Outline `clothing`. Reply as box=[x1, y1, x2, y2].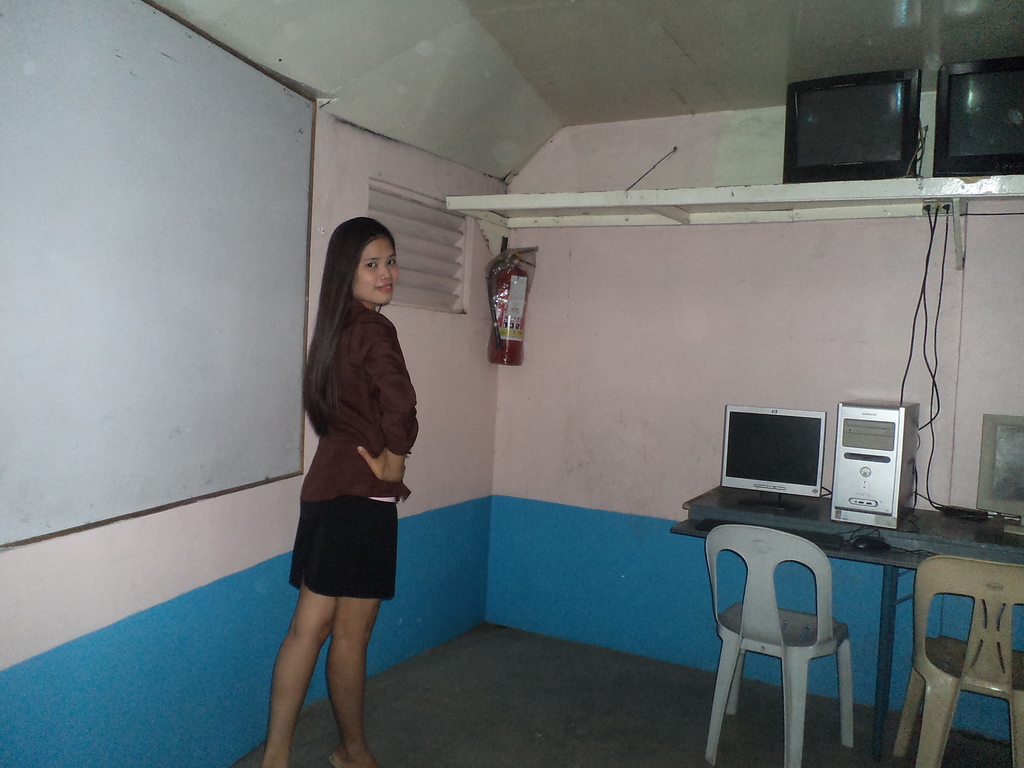
box=[287, 294, 419, 603].
